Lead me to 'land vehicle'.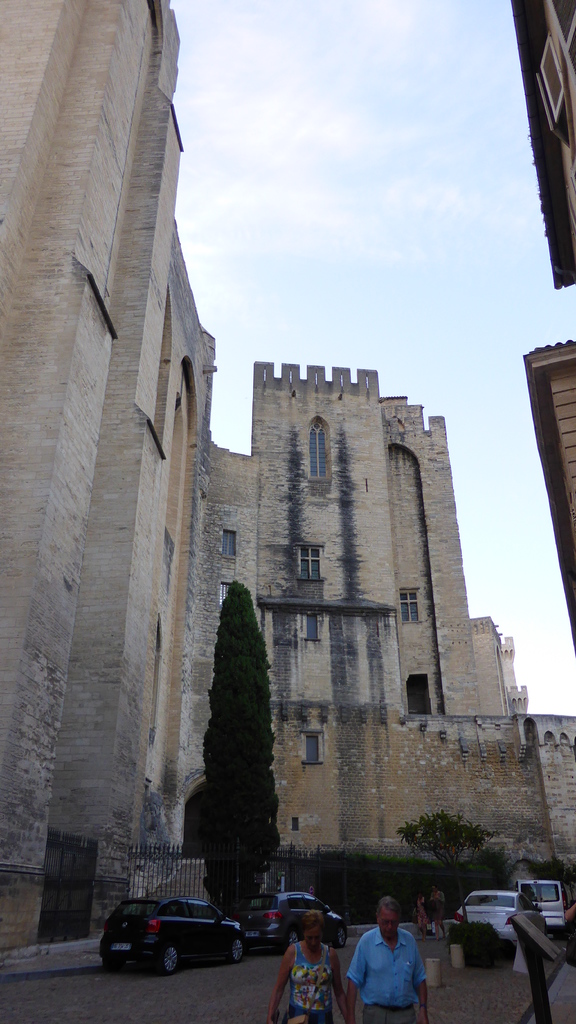
Lead to [235,893,340,947].
